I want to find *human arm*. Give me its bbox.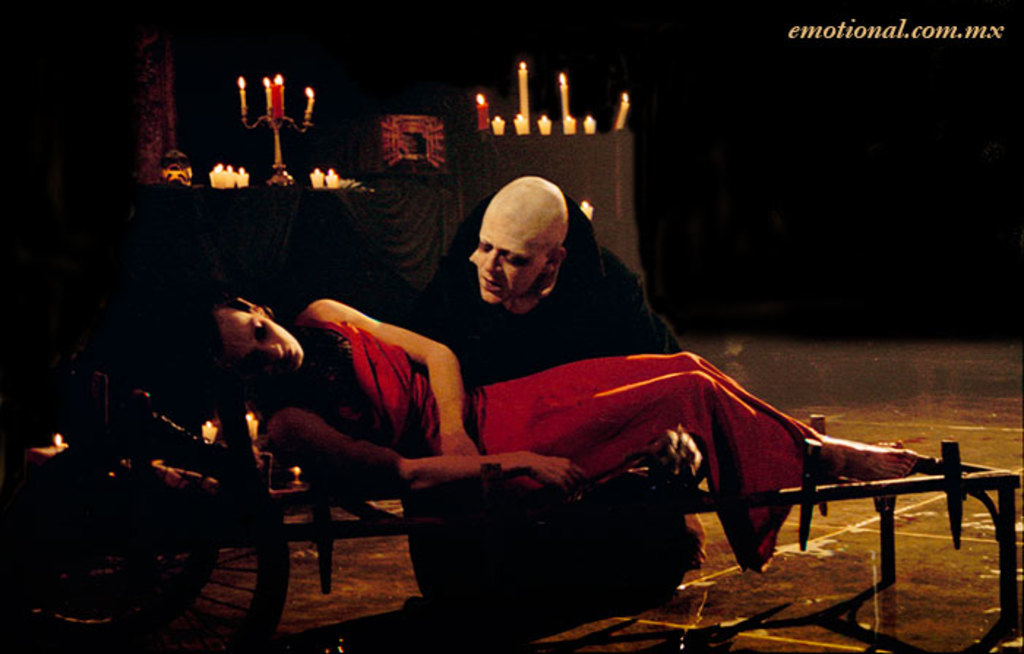
404:243:449:345.
